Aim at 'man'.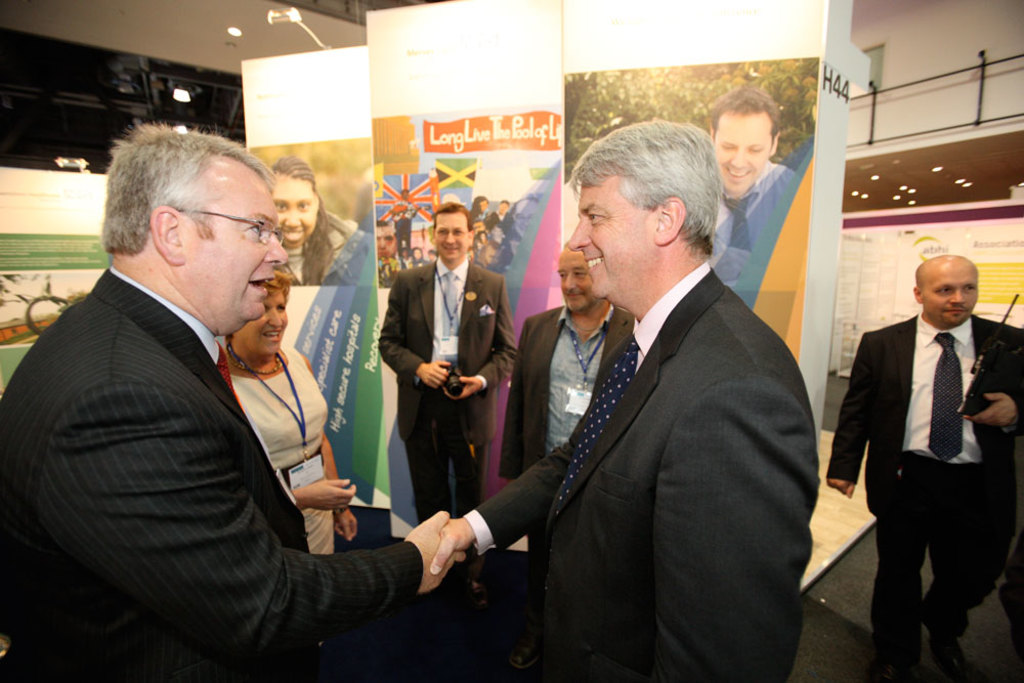
Aimed at box=[710, 85, 801, 294].
